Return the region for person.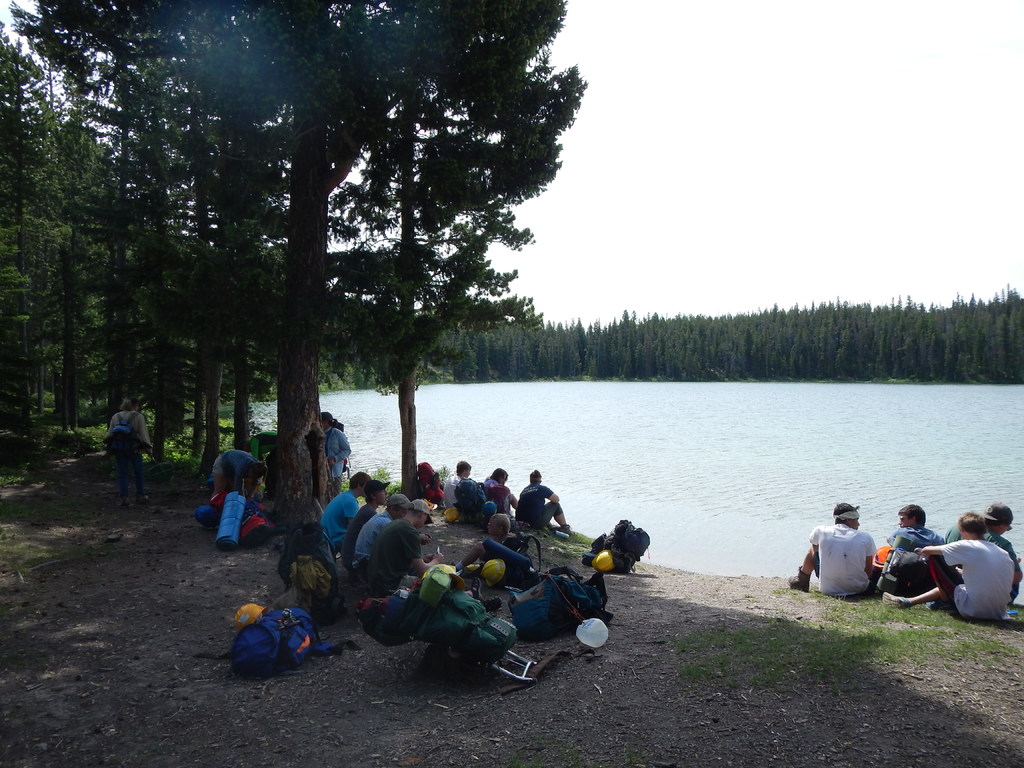
l=366, t=500, r=444, b=596.
